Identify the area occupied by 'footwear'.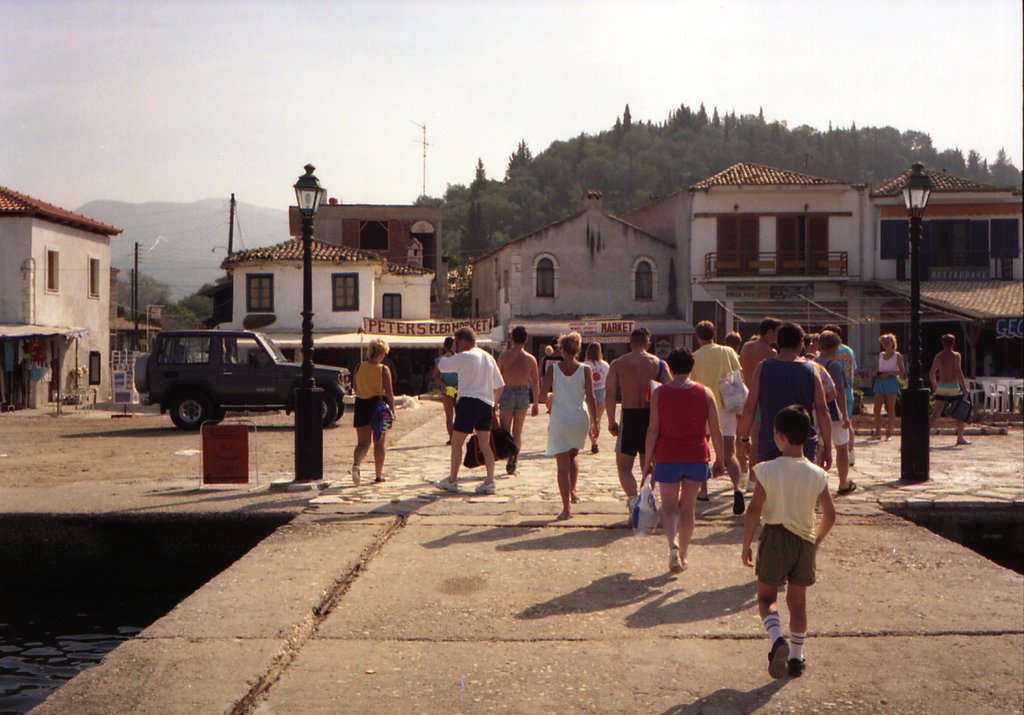
Area: bbox(472, 478, 493, 499).
